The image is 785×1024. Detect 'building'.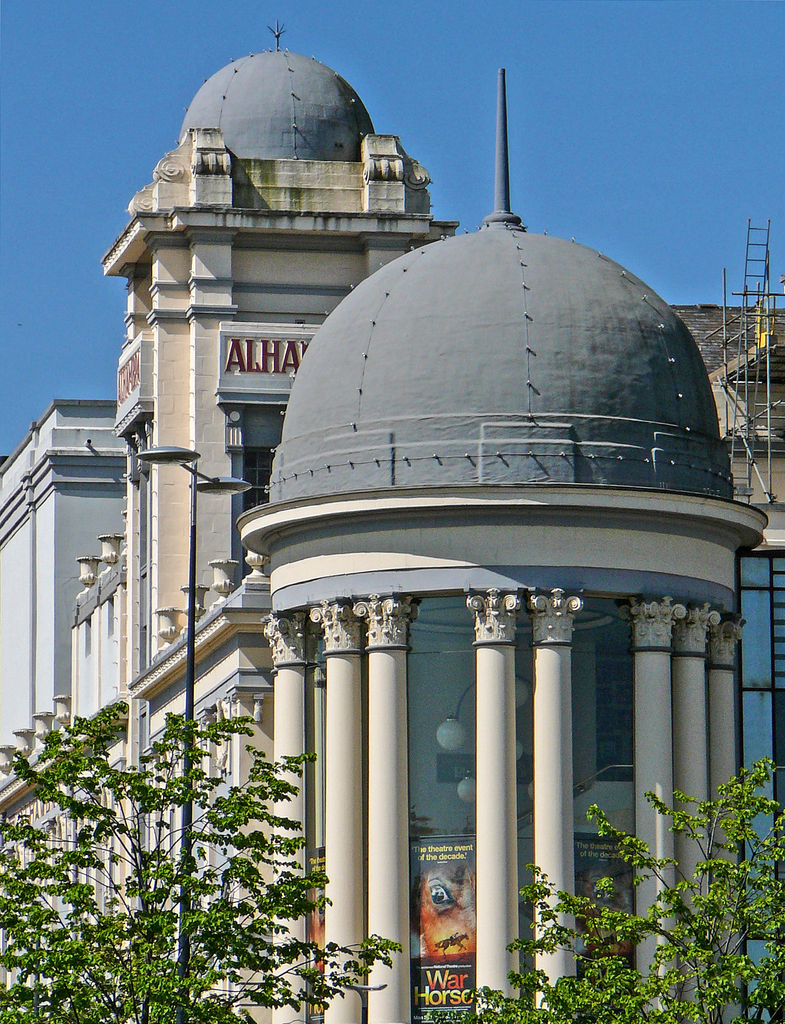
Detection: detection(0, 47, 784, 1023).
